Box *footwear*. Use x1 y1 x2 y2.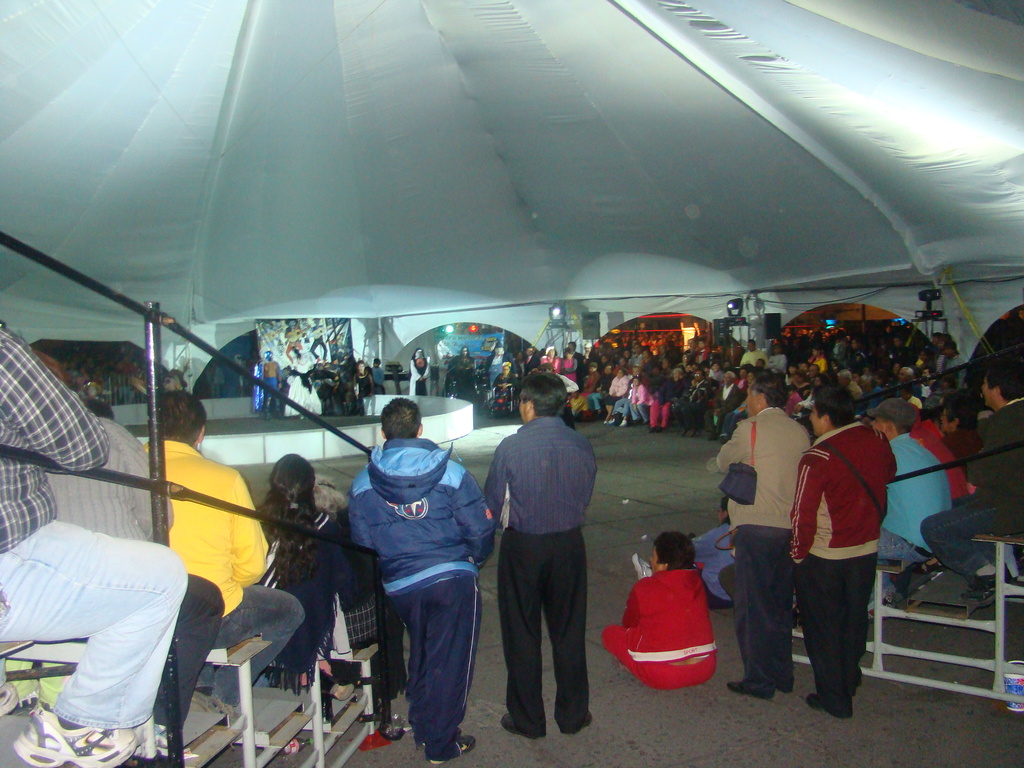
426 735 476 767.
